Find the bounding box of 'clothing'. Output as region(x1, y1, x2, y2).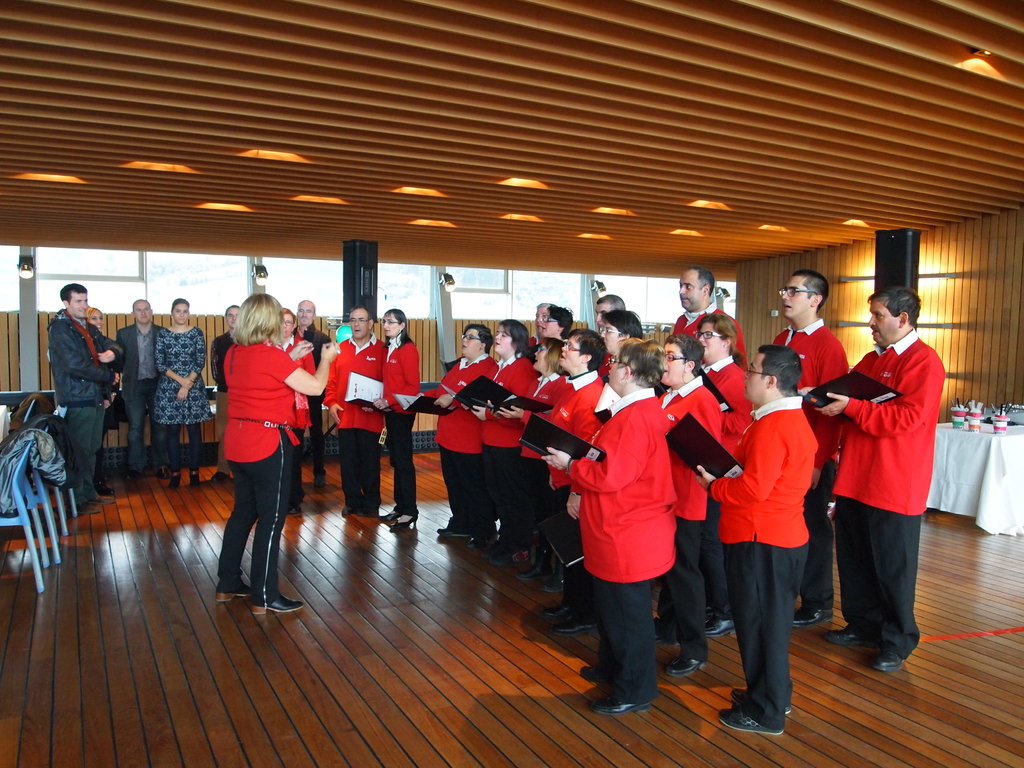
region(430, 354, 496, 453).
